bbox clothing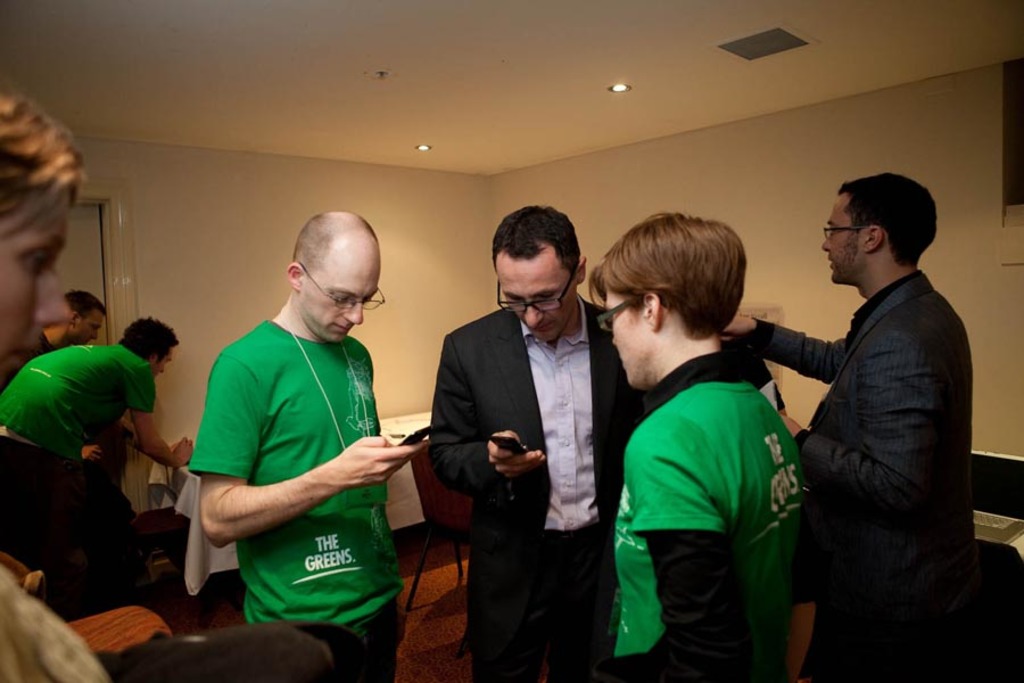
locate(601, 351, 818, 682)
